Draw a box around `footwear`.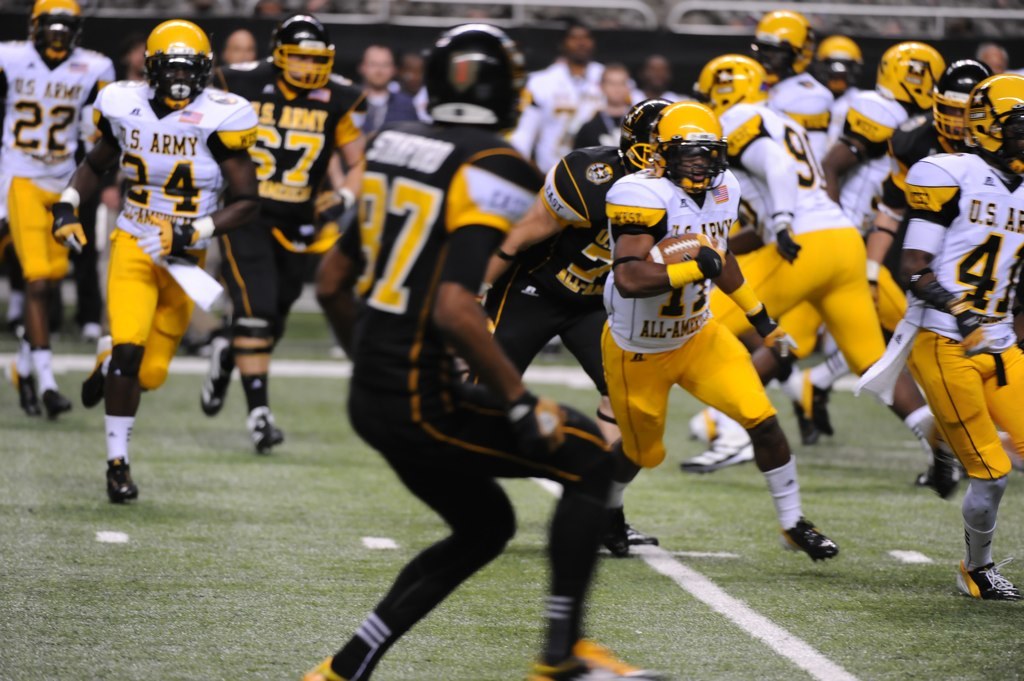
x1=959 y1=556 x2=1017 y2=601.
